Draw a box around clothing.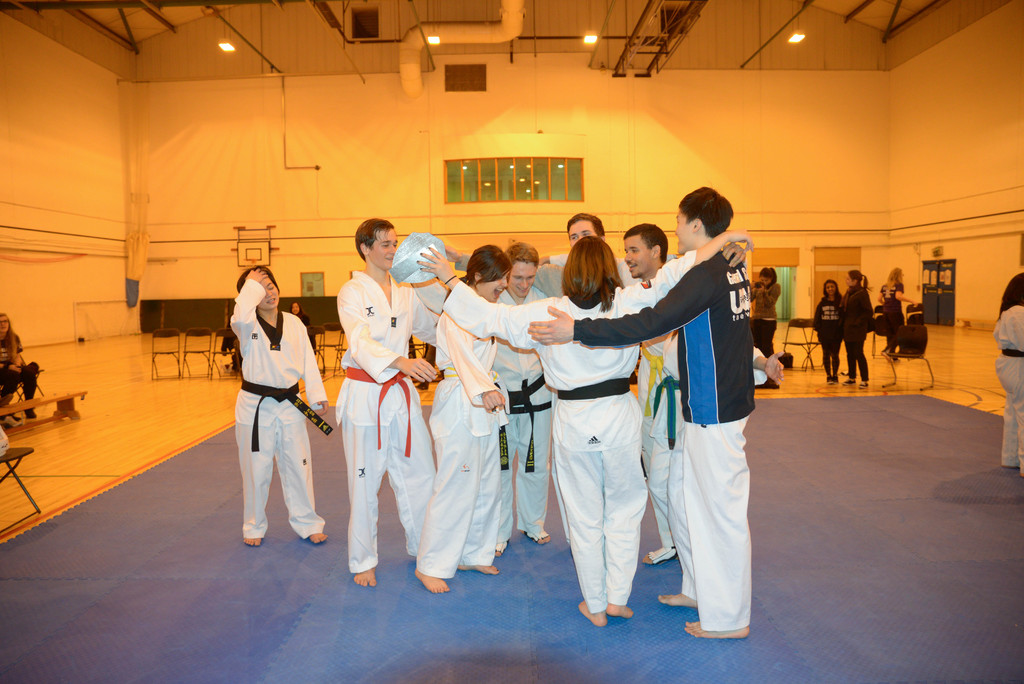
440 248 694 611.
